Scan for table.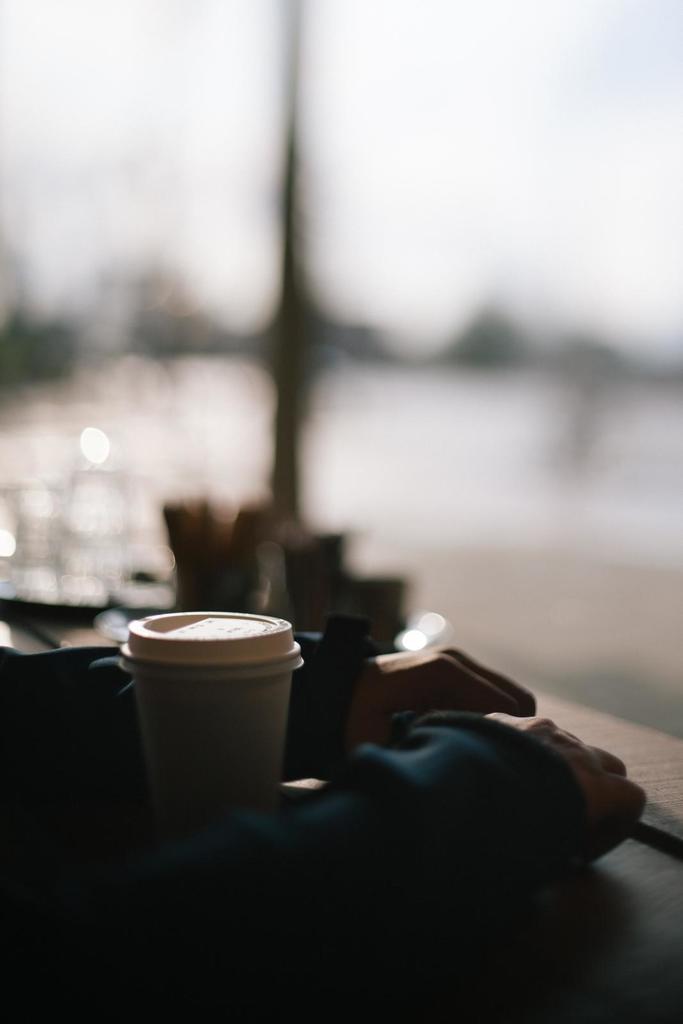
Scan result: left=0, top=616, right=682, bottom=1023.
